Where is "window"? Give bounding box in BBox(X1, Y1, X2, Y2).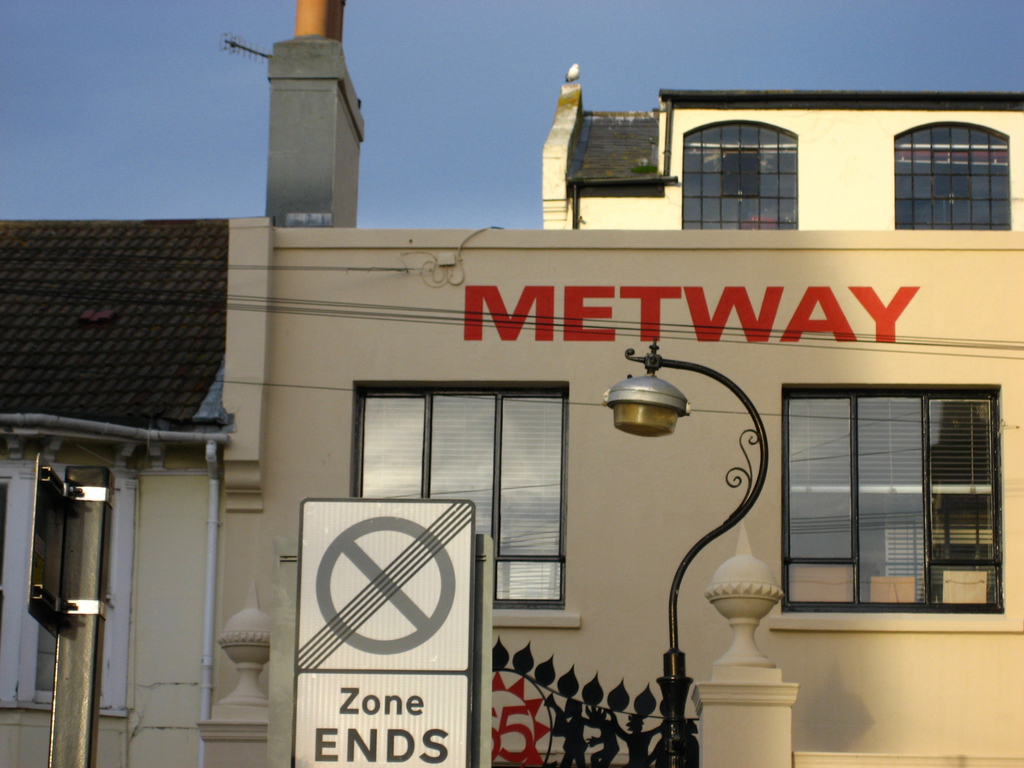
BBox(895, 119, 1011, 228).
